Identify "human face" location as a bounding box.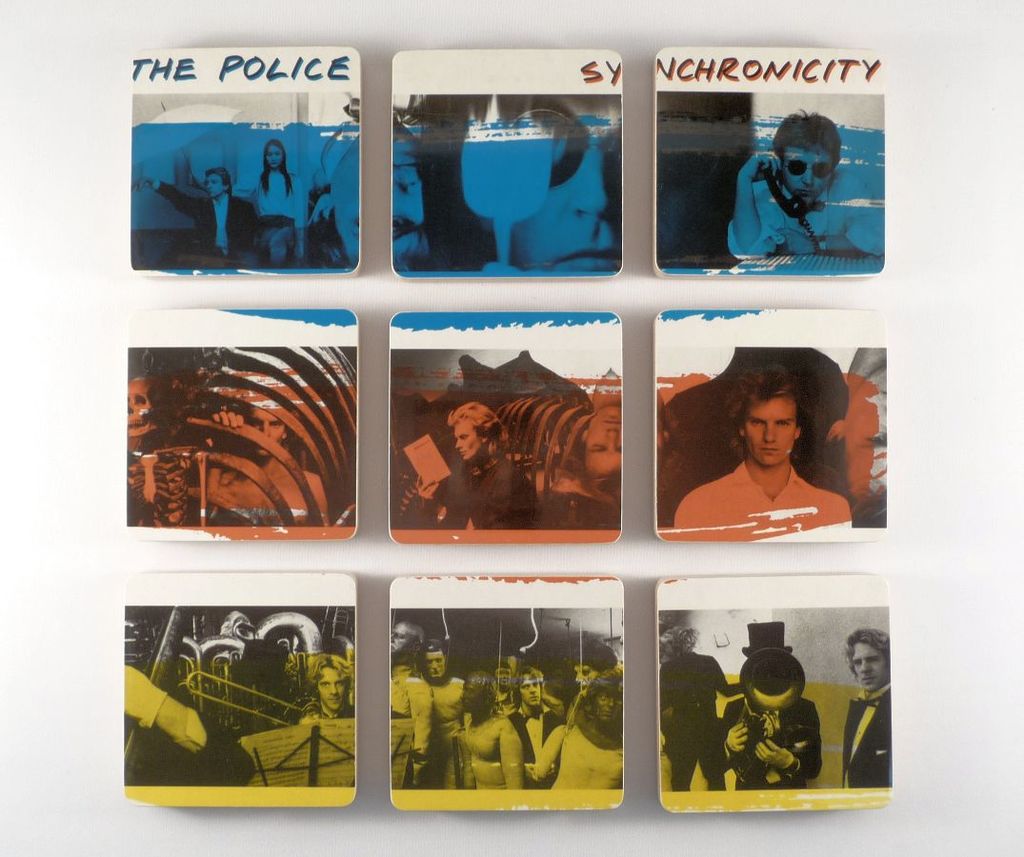
crop(456, 415, 491, 449).
